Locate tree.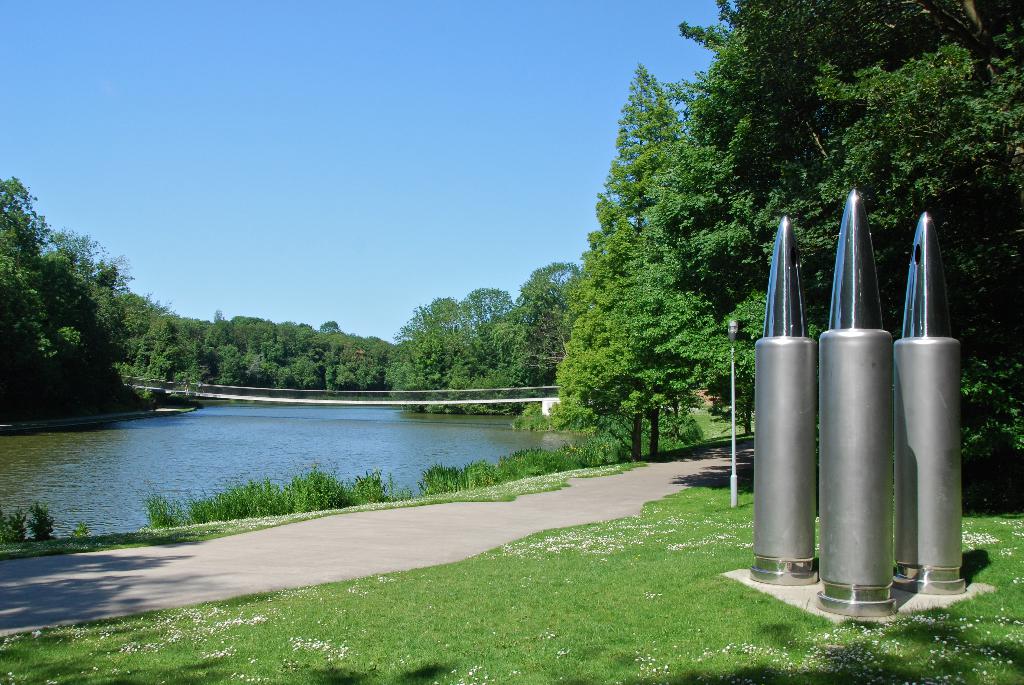
Bounding box: locate(23, 262, 104, 423).
